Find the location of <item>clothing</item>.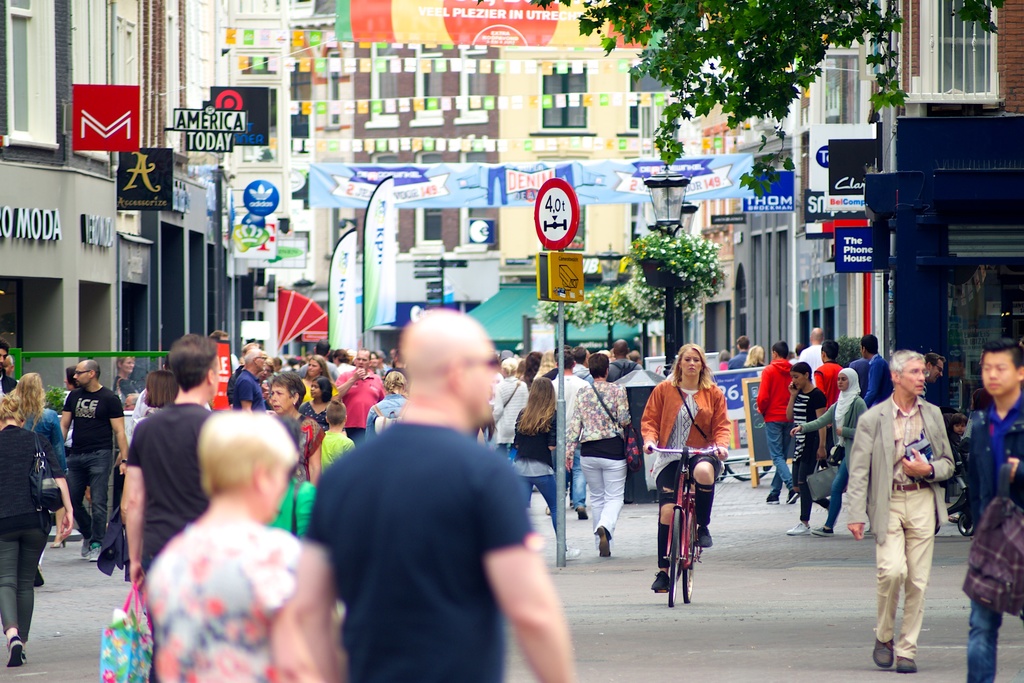
Location: BBox(835, 391, 952, 655).
